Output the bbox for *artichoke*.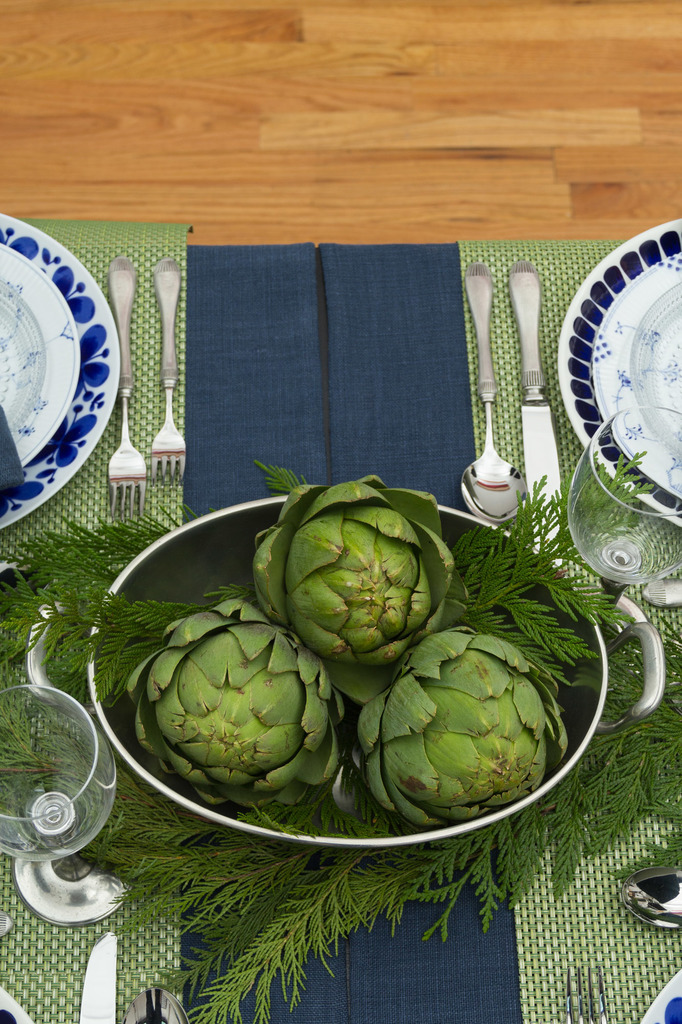
box=[251, 472, 453, 703].
